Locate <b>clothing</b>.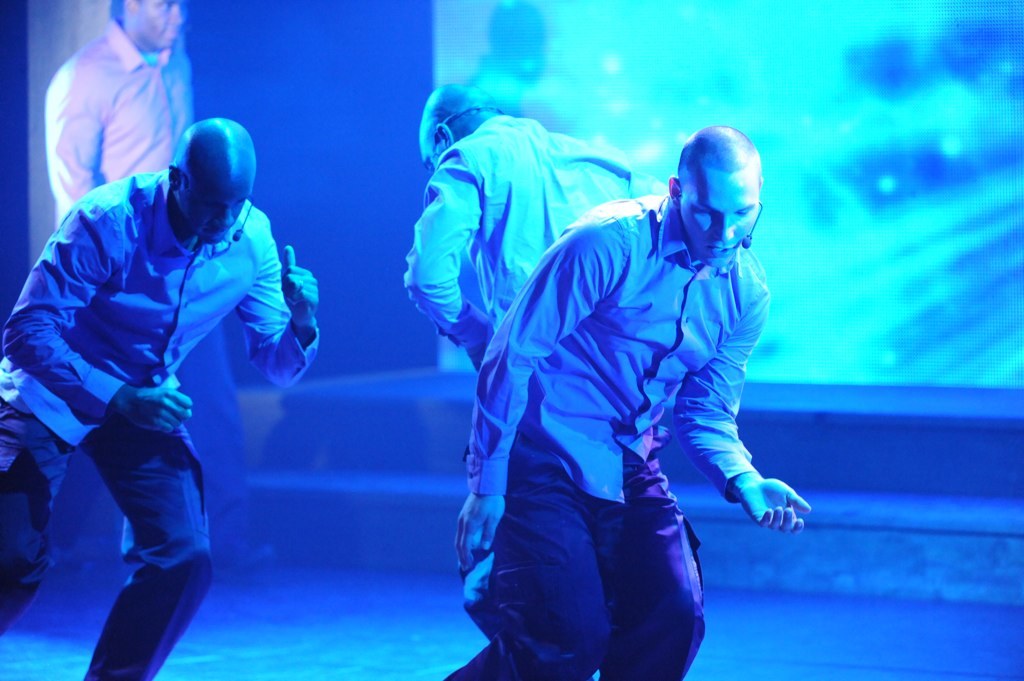
Bounding box: x1=436, y1=186, x2=775, y2=680.
